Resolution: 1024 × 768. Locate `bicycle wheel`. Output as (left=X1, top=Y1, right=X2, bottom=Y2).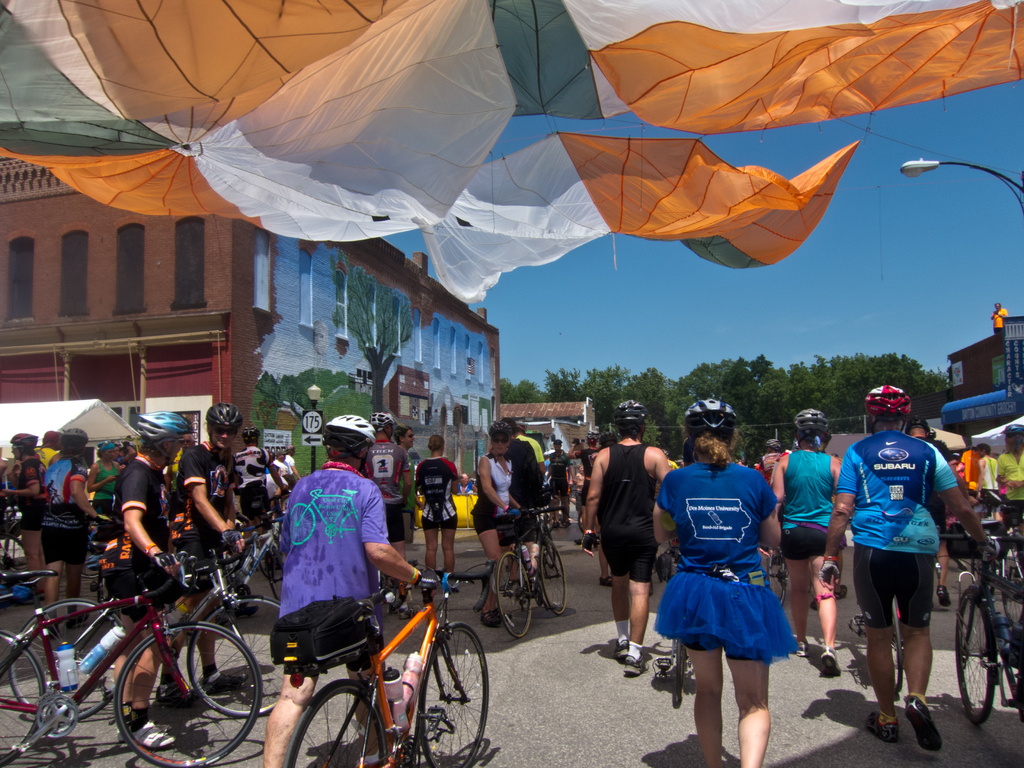
(left=289, top=682, right=388, bottom=767).
